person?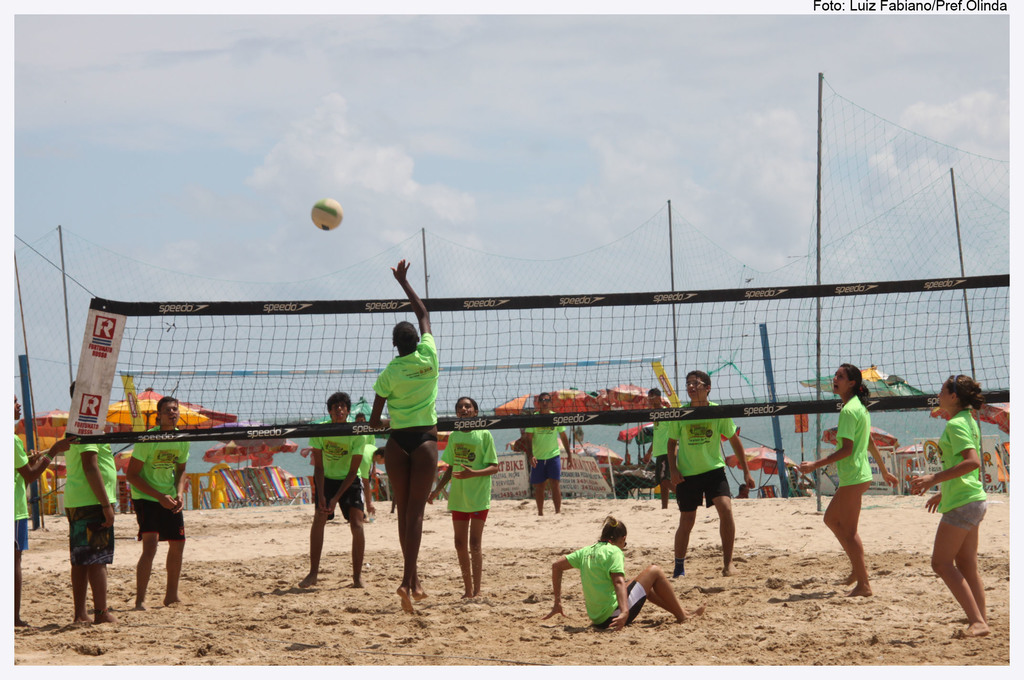
bbox=(541, 514, 706, 631)
